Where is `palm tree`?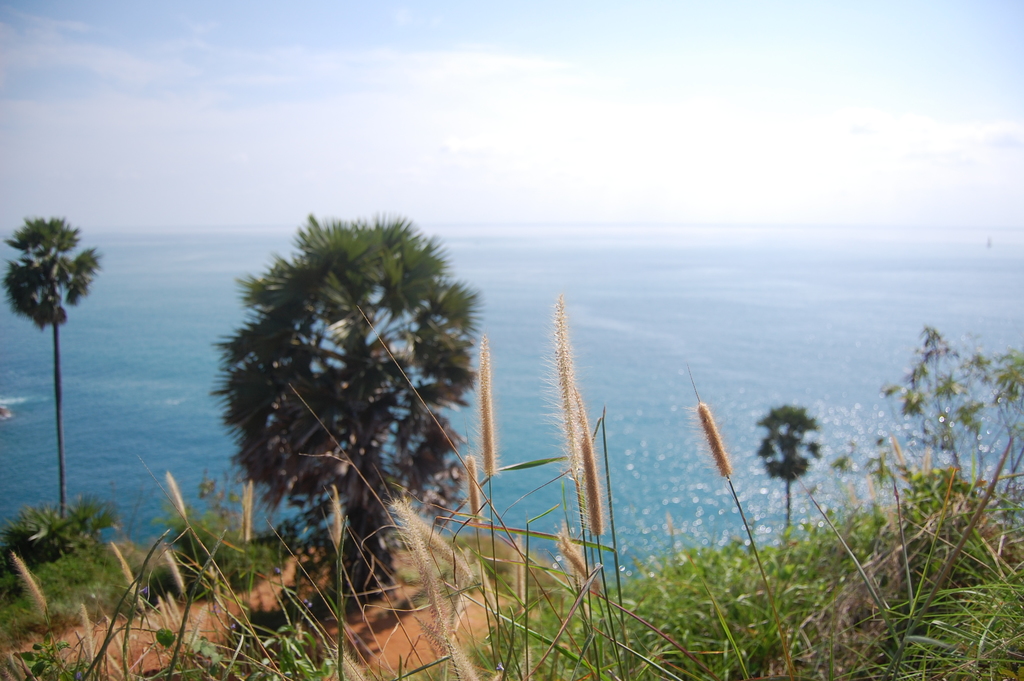
(749, 405, 807, 565).
